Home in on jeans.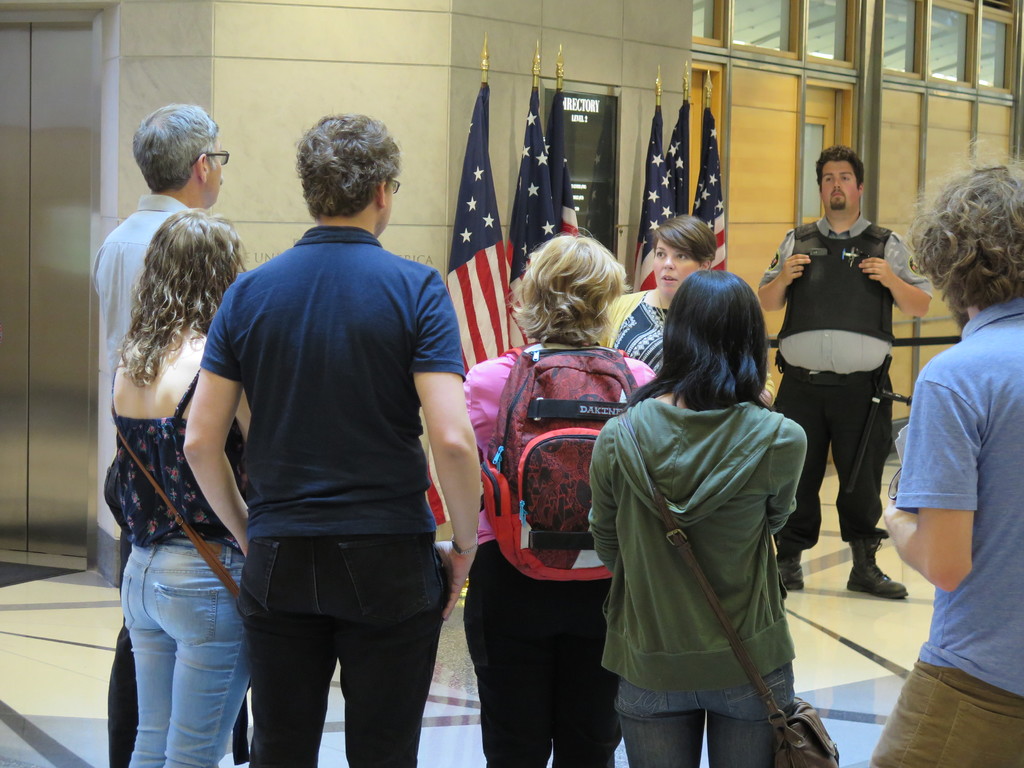
Homed in at left=614, top=675, right=794, bottom=767.
